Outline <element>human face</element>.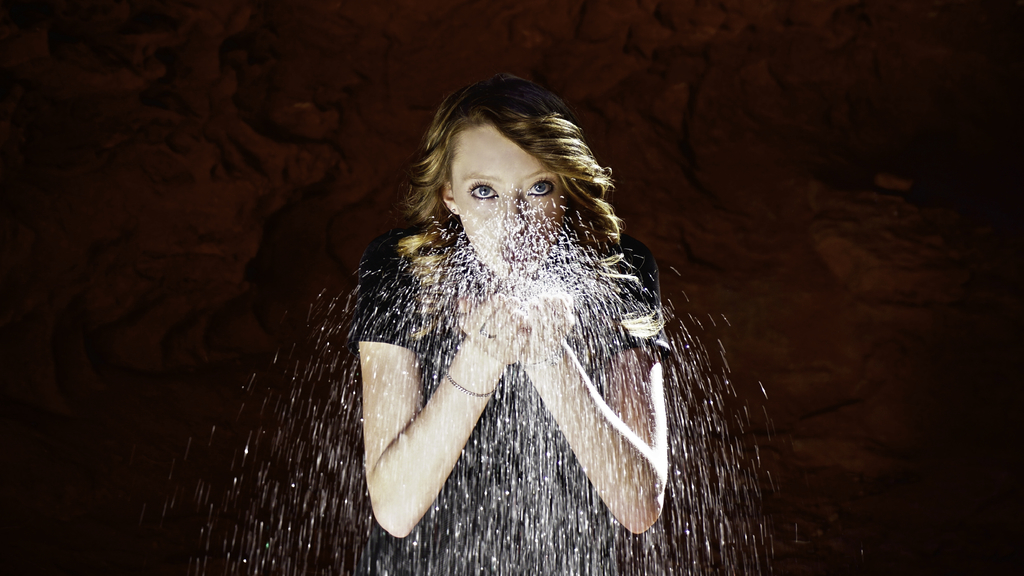
Outline: (x1=452, y1=122, x2=570, y2=272).
